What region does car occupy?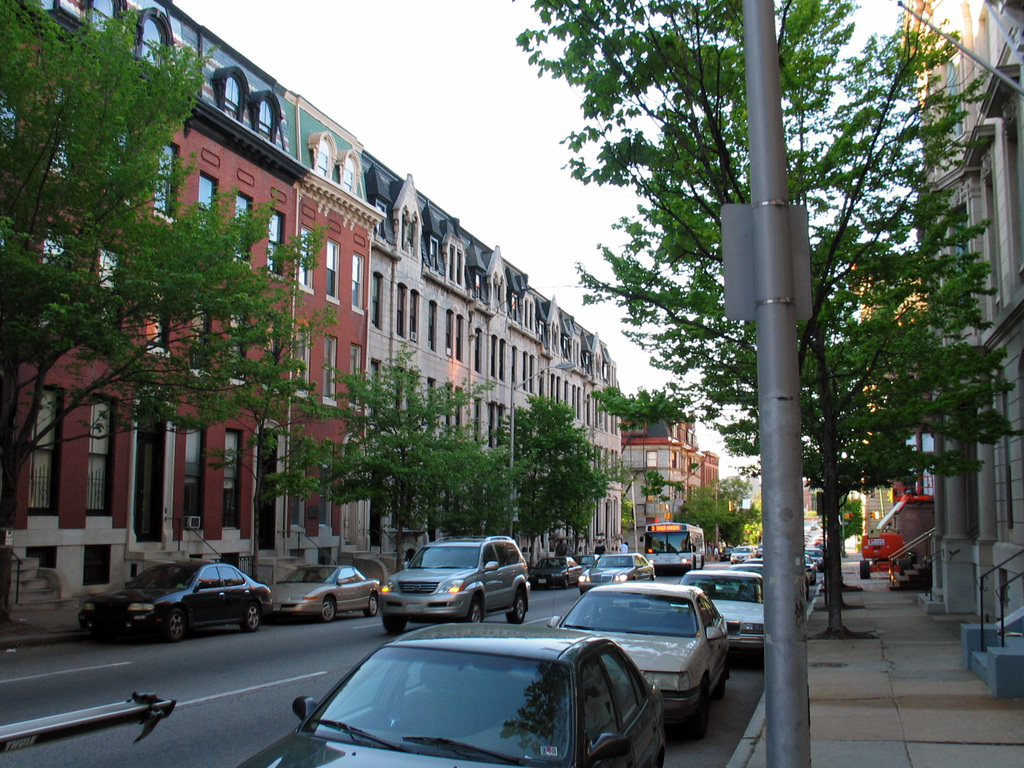
[726, 547, 755, 563].
